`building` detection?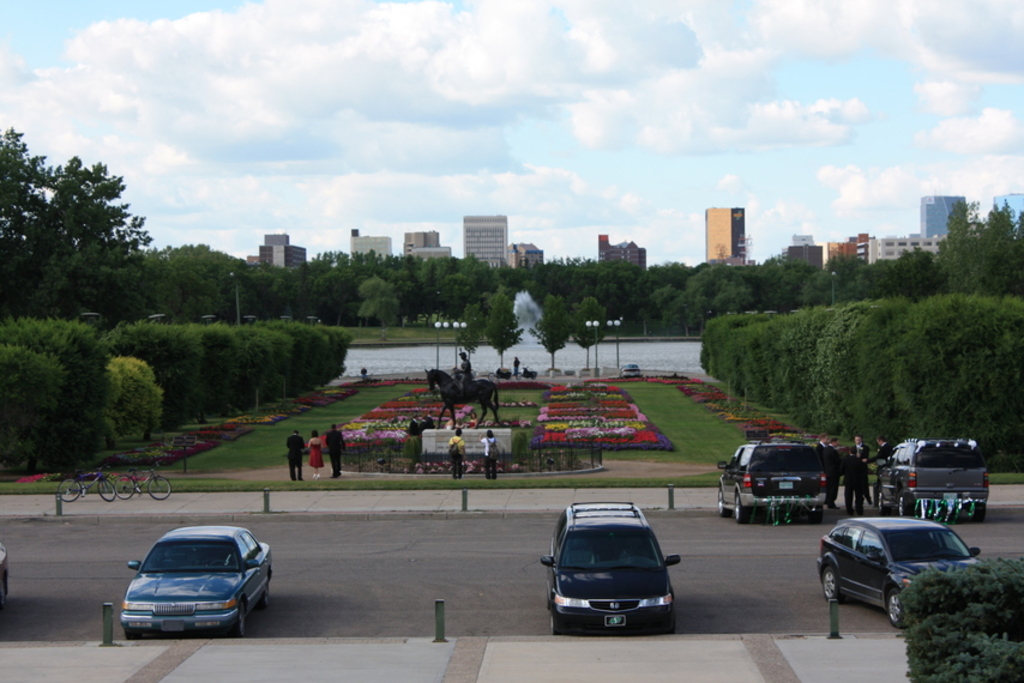
rect(598, 234, 646, 271)
